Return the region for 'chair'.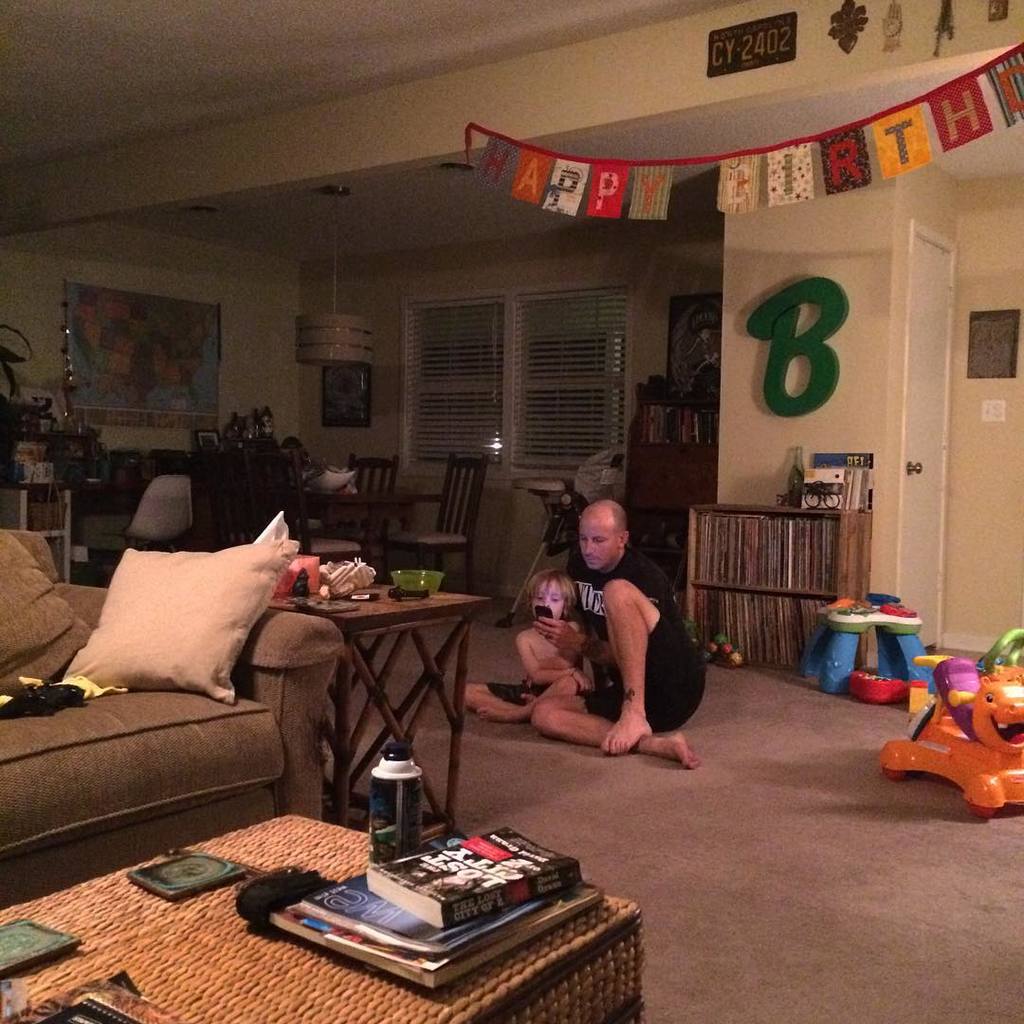
(x1=99, y1=476, x2=194, y2=547).
